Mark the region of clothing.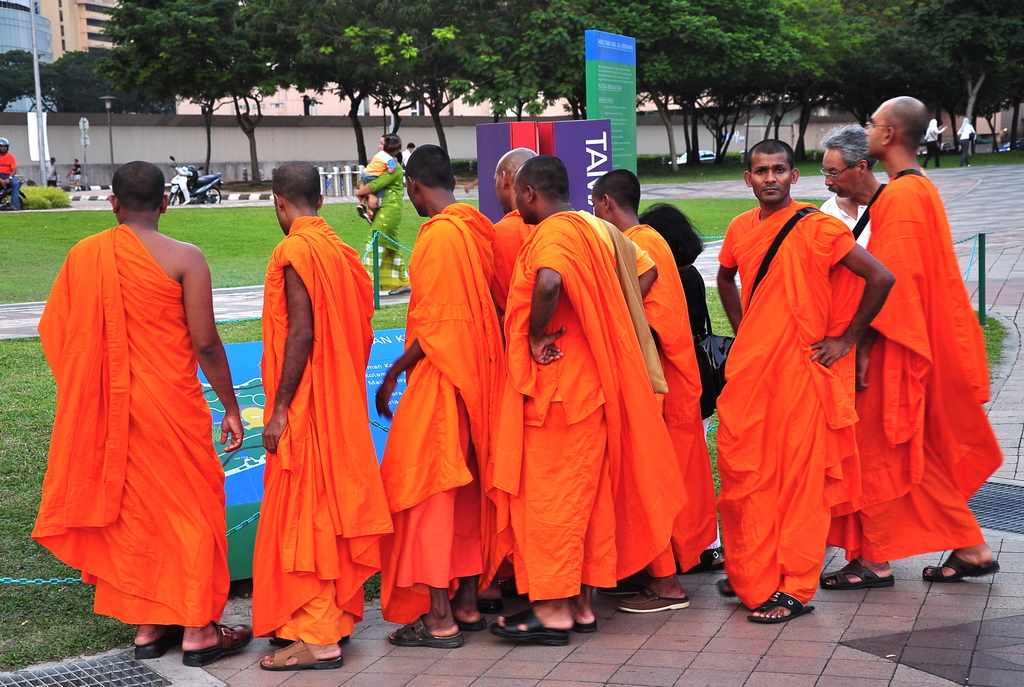
Region: 6,144,16,183.
